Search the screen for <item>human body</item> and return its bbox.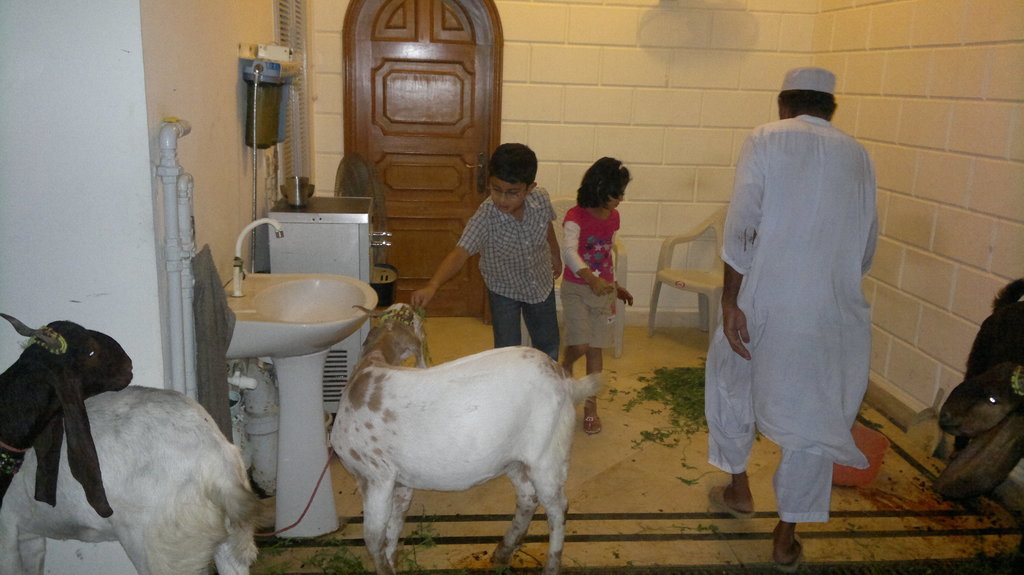
Found: region(409, 142, 564, 372).
